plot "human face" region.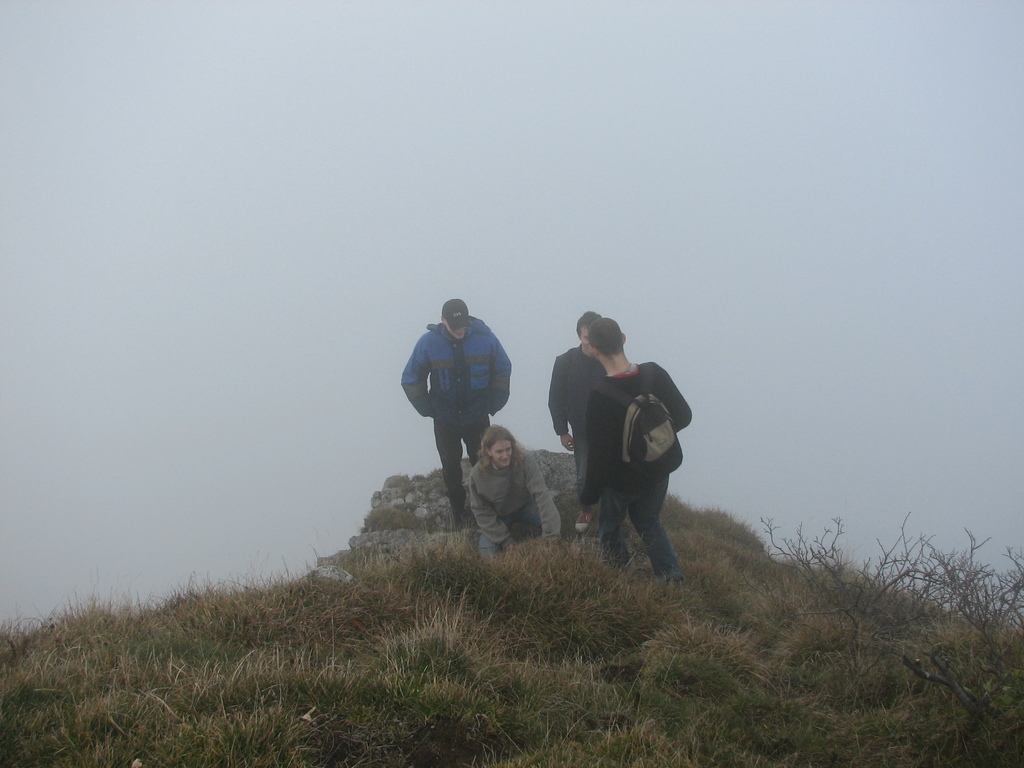
Plotted at [444,324,466,337].
